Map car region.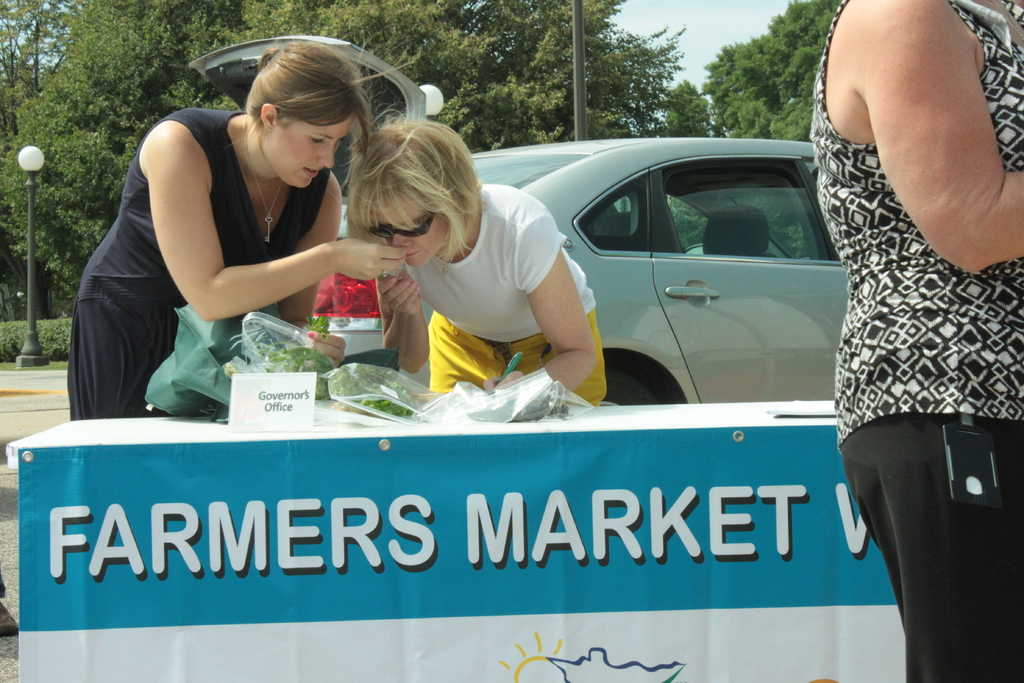
Mapped to box=[189, 35, 849, 407].
